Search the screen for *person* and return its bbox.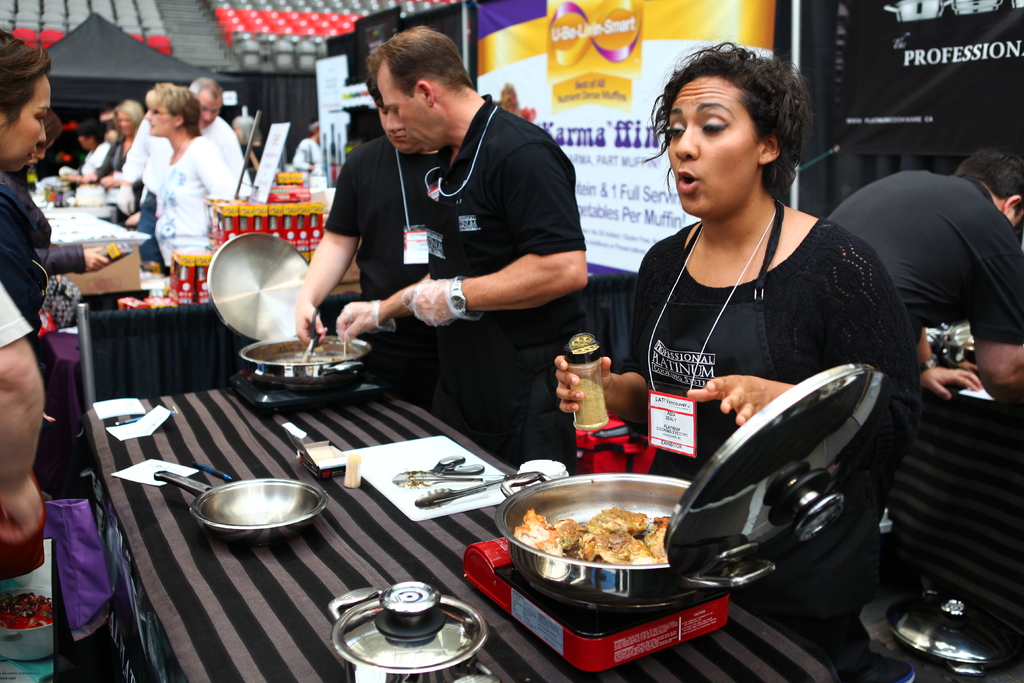
Found: <region>292, 47, 451, 409</region>.
